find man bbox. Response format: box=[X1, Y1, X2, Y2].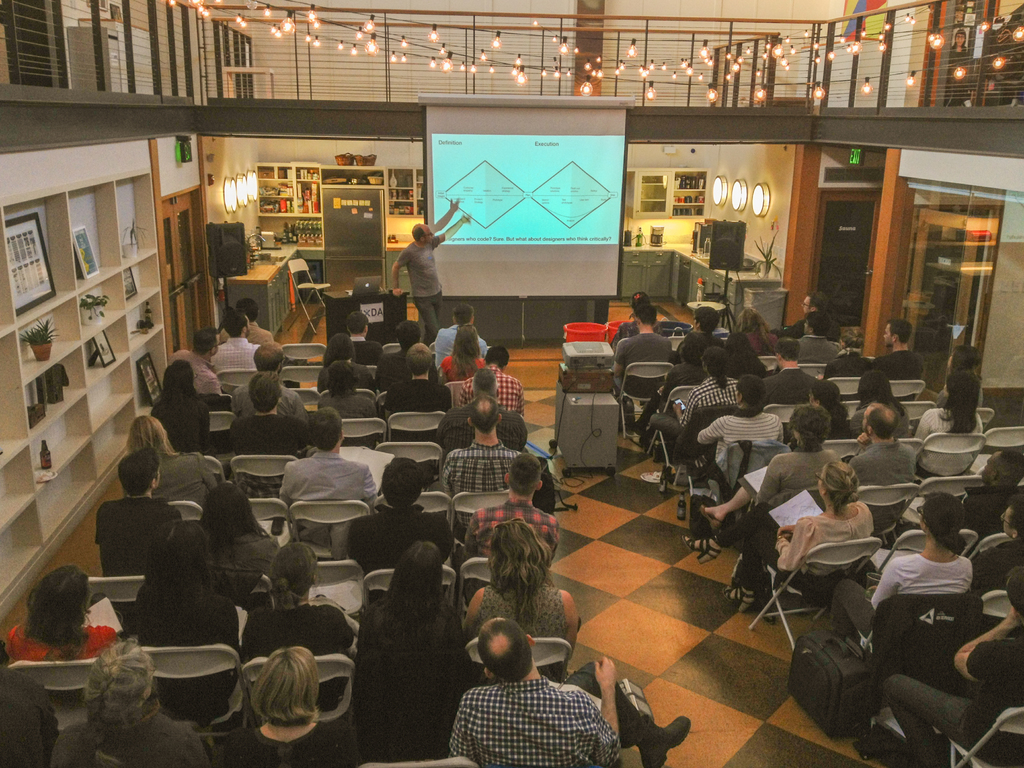
box=[392, 214, 469, 340].
